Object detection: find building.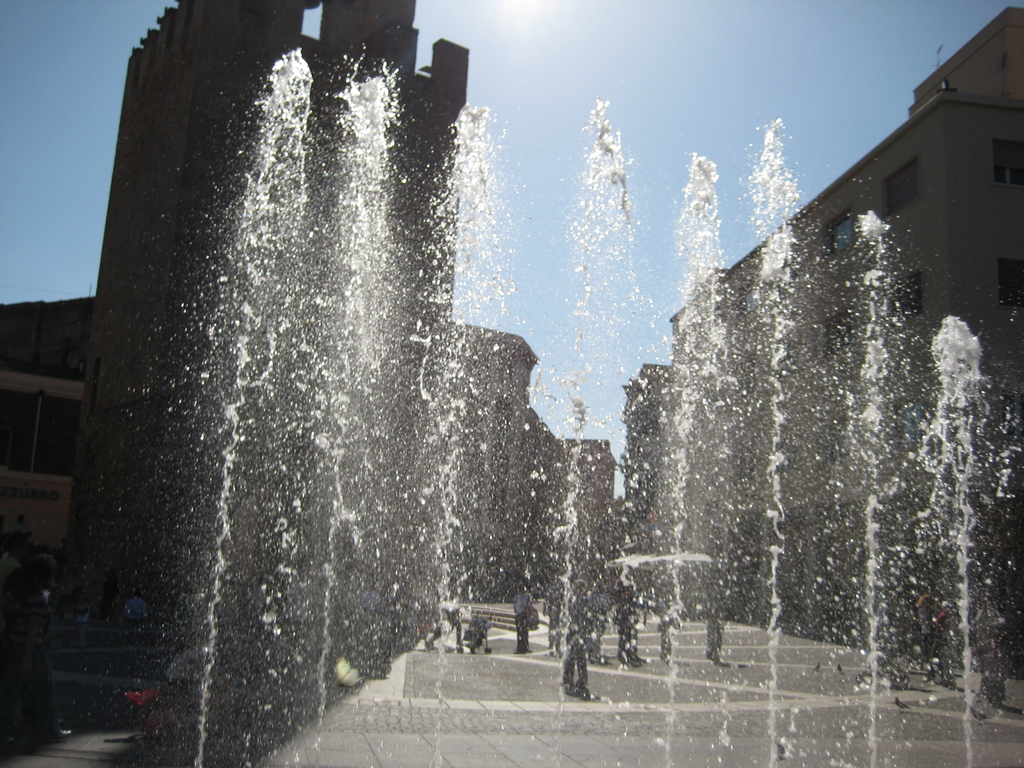
[452, 321, 624, 589].
